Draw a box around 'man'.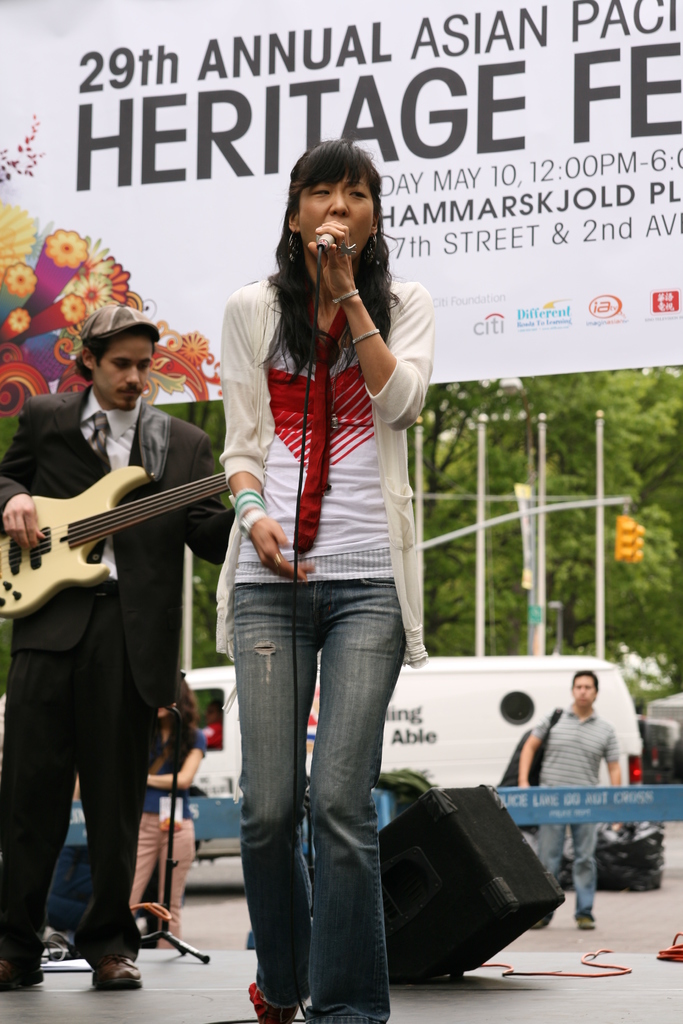
rect(518, 671, 619, 927).
